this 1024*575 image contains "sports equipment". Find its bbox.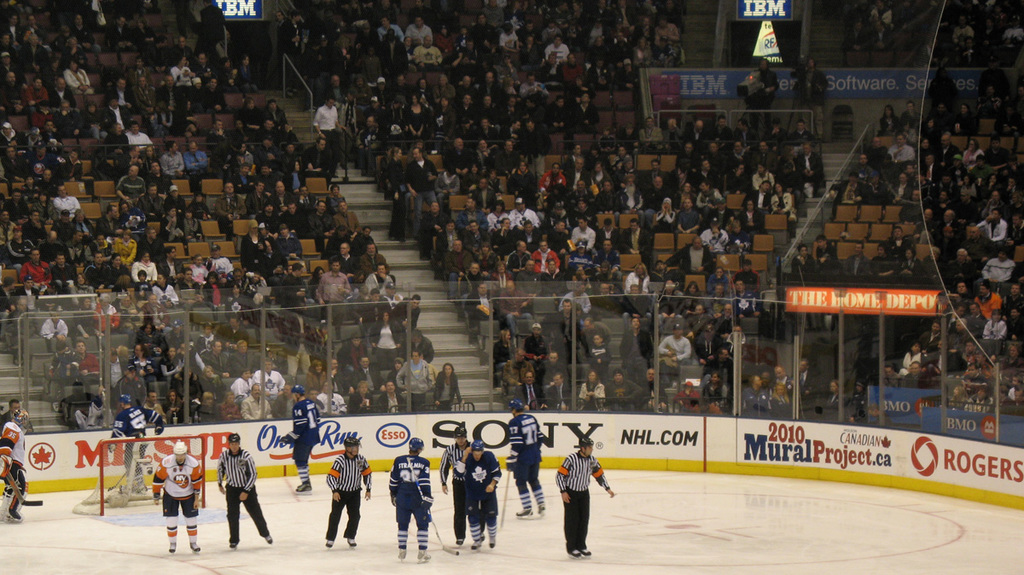
region(114, 392, 132, 407).
